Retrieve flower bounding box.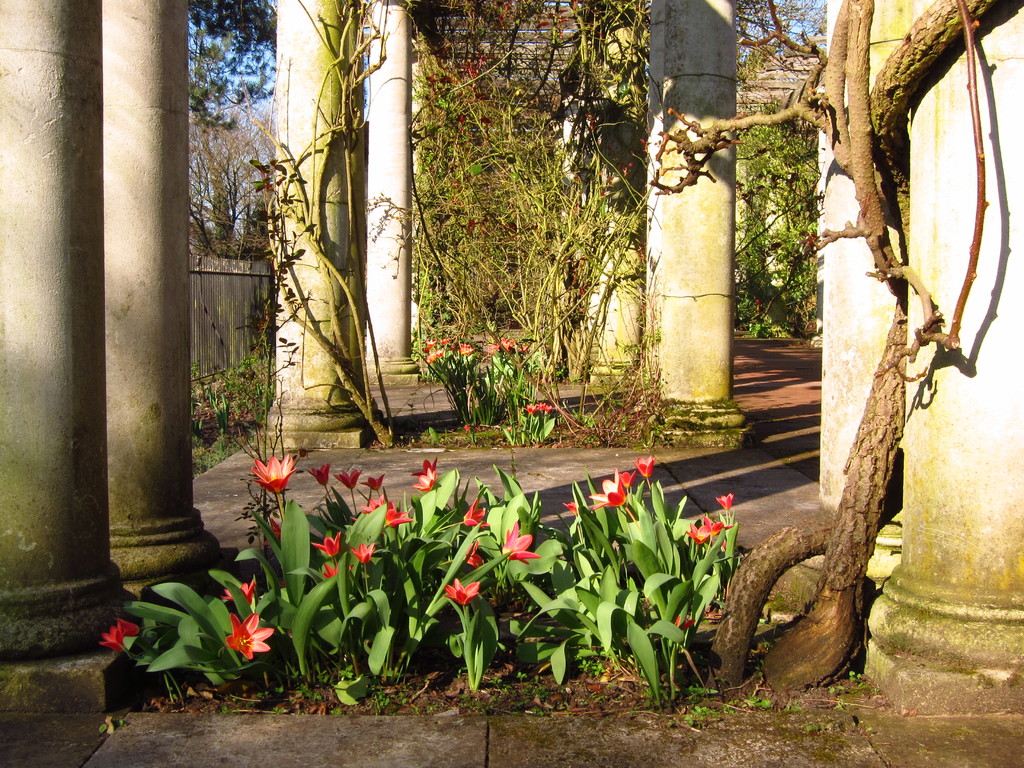
Bounding box: bbox(675, 614, 696, 631).
